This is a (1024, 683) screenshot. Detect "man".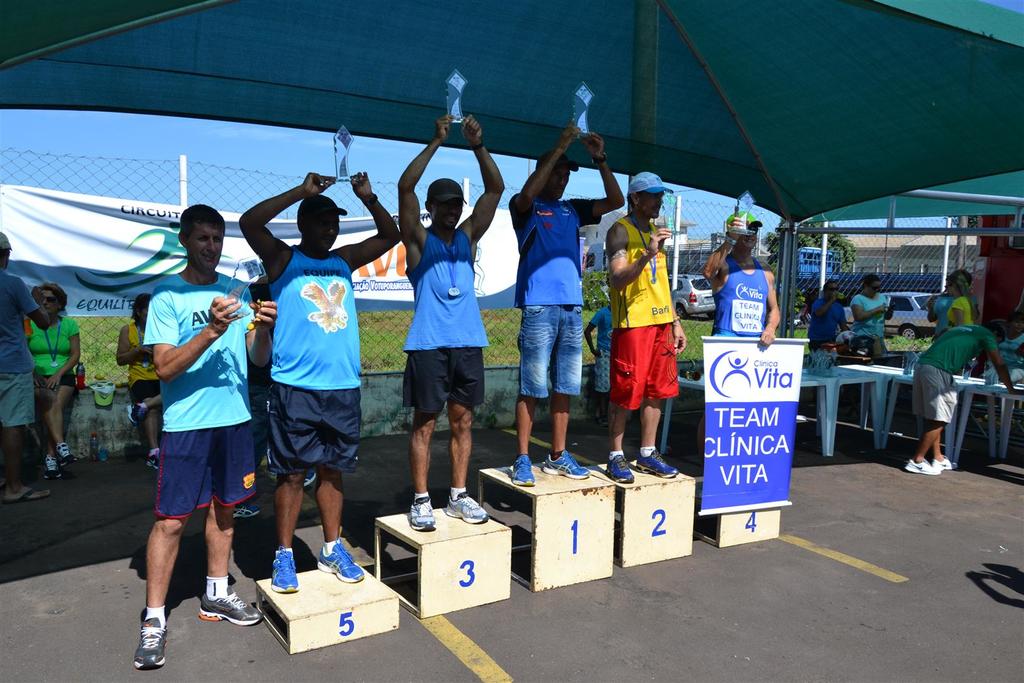
[x1=902, y1=318, x2=1023, y2=473].
